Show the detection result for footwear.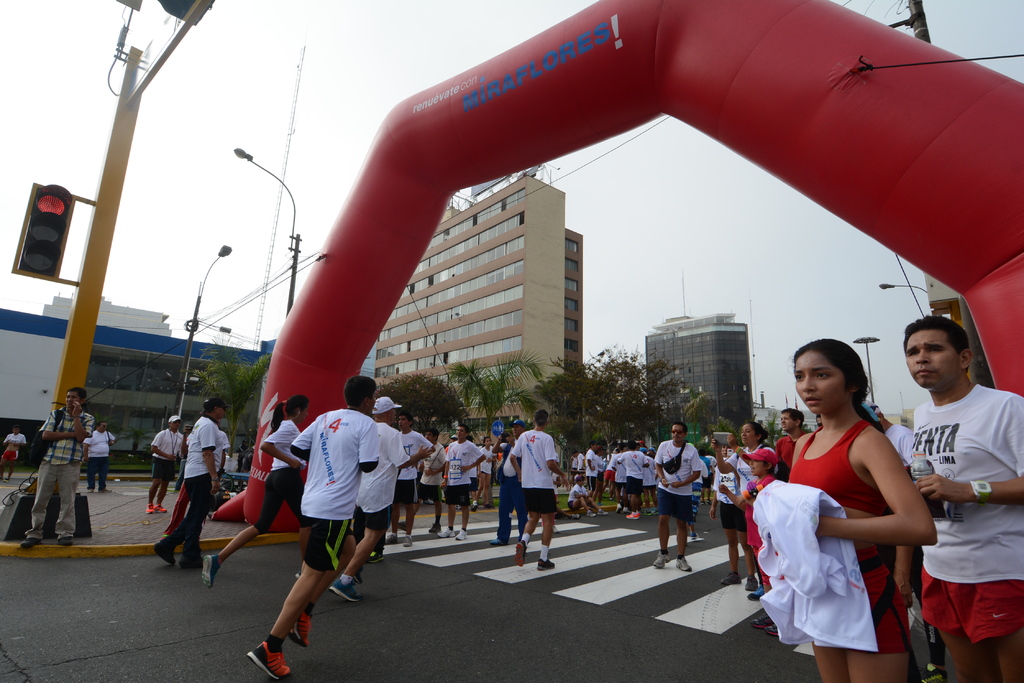
Rect(380, 533, 396, 547).
